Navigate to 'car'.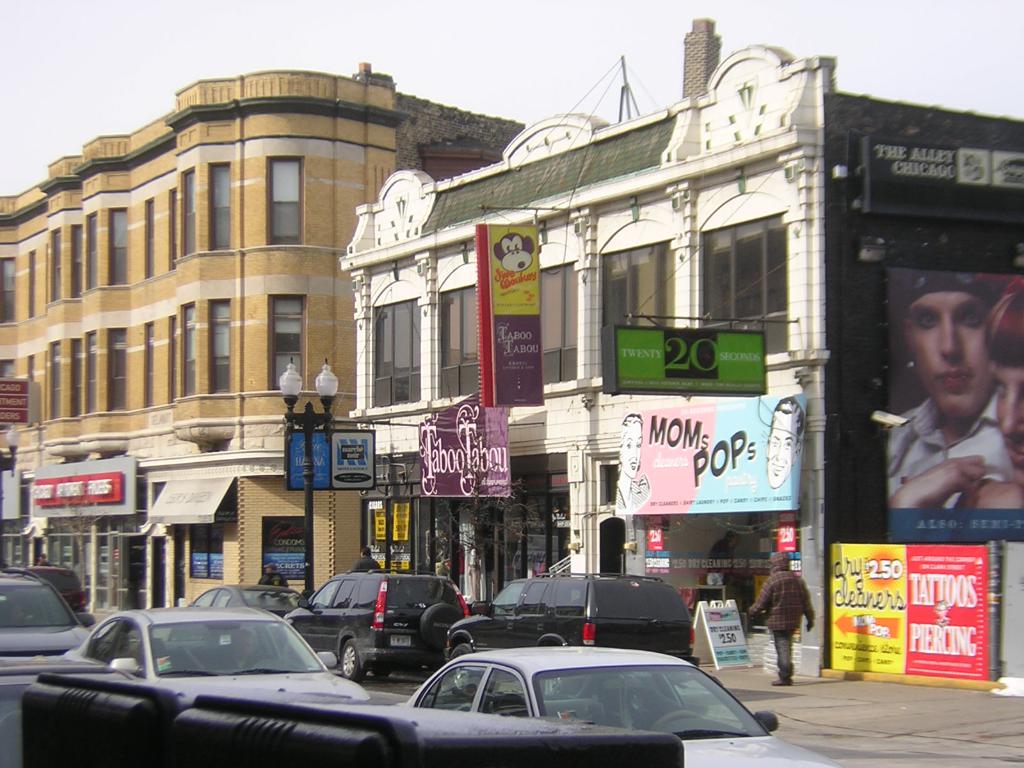
Navigation target: pyautogui.locateOnScreen(184, 582, 304, 620).
